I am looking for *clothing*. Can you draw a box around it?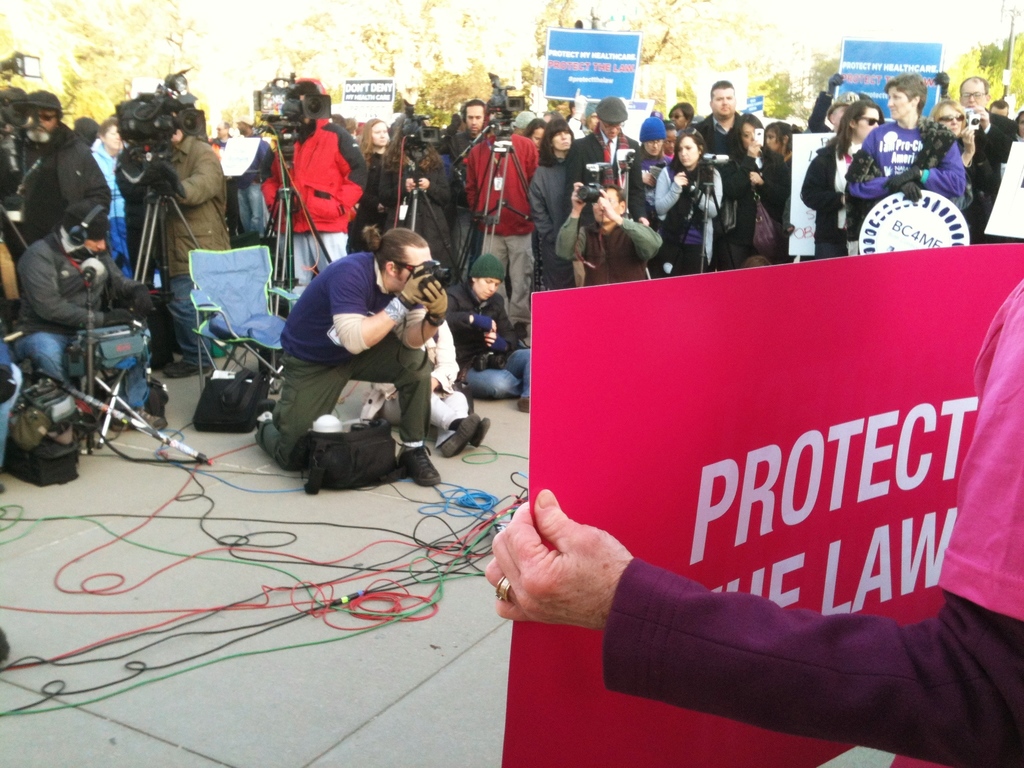
Sure, the bounding box is box(0, 124, 104, 246).
